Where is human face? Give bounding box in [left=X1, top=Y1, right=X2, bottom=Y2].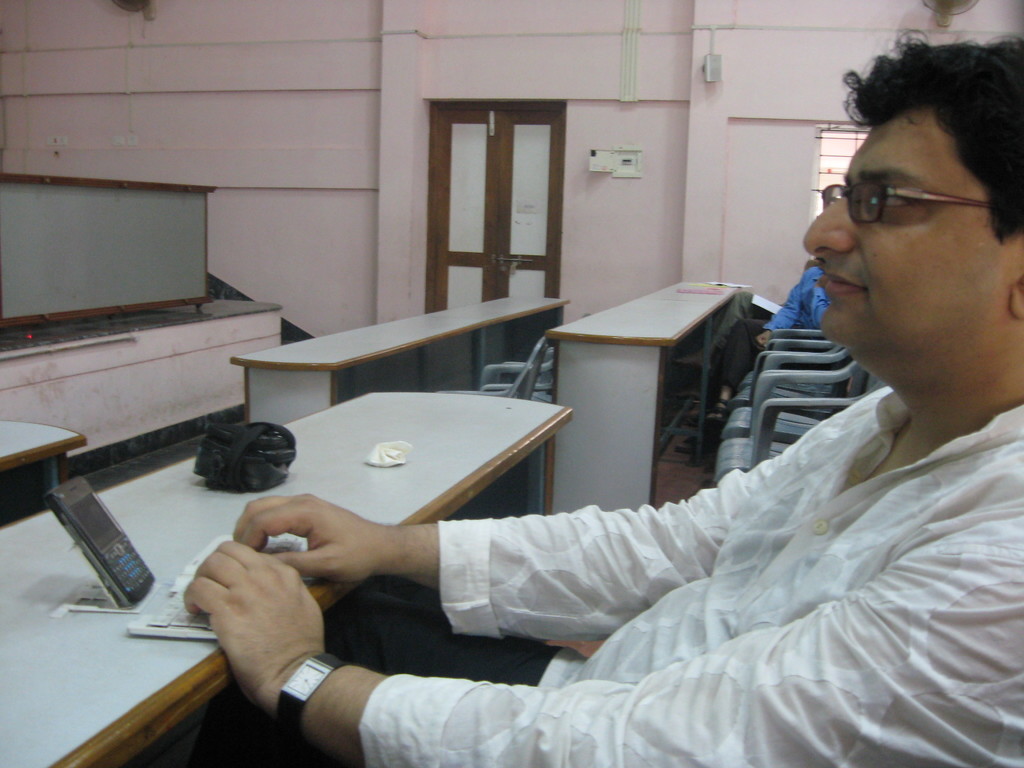
[left=805, top=95, right=1004, bottom=358].
